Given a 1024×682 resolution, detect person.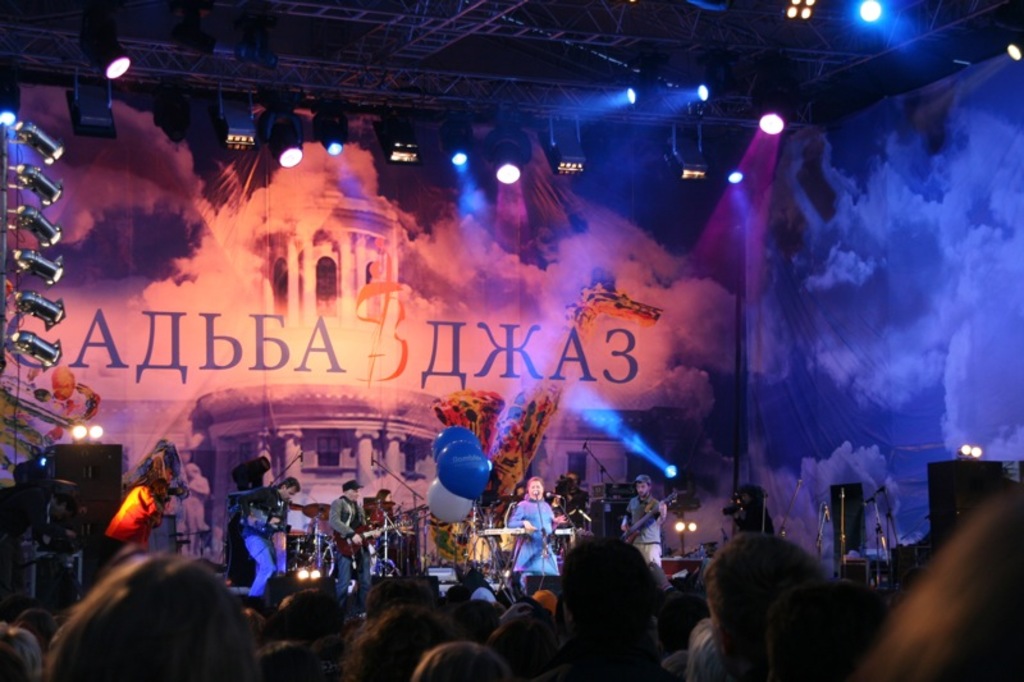
165:461:207:571.
